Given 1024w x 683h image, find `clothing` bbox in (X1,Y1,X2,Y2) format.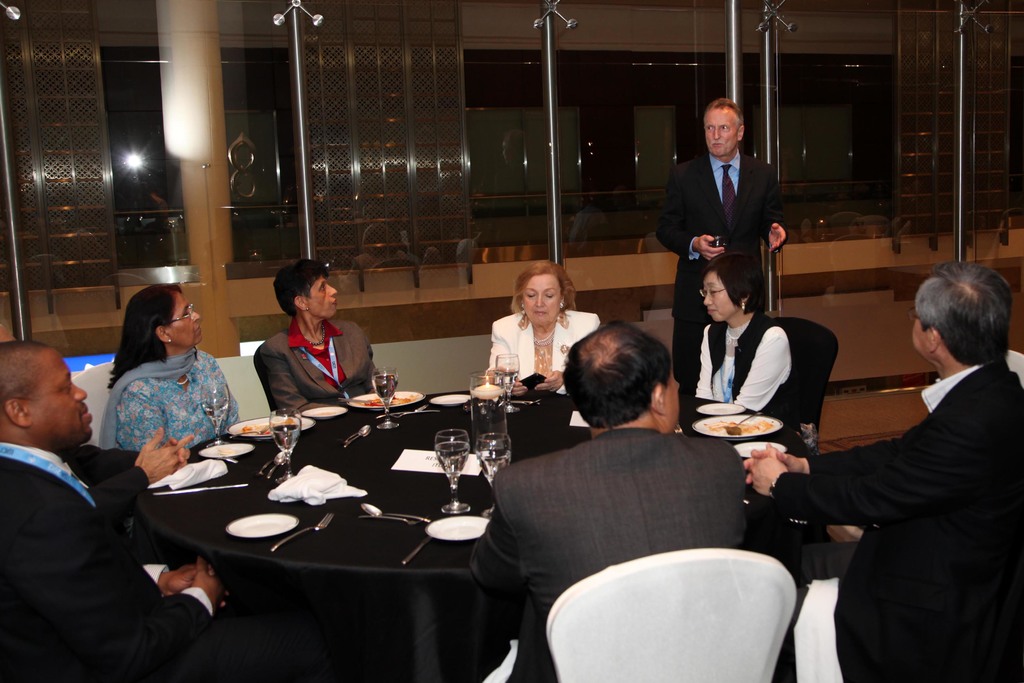
(657,147,783,397).
